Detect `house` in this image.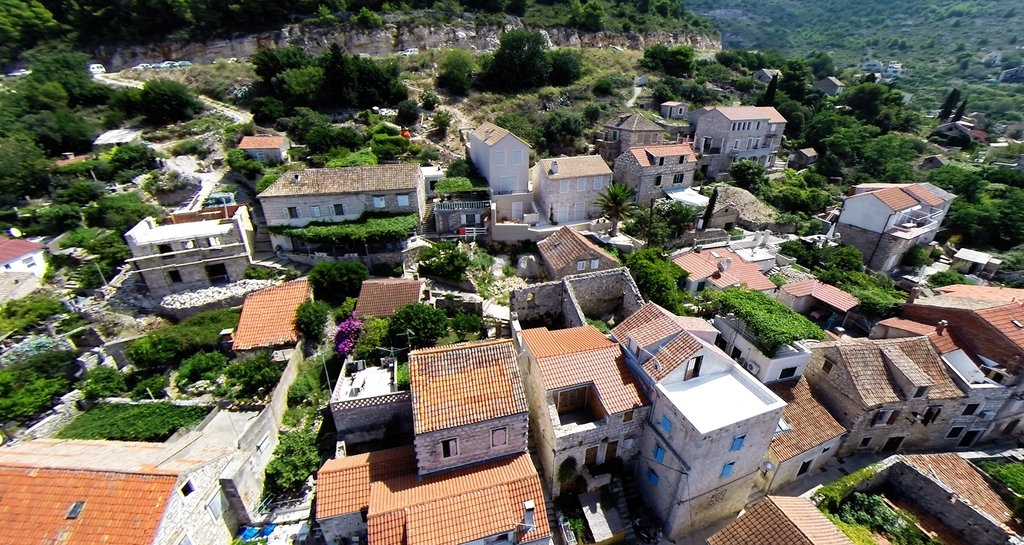
Detection: select_region(664, 242, 776, 294).
